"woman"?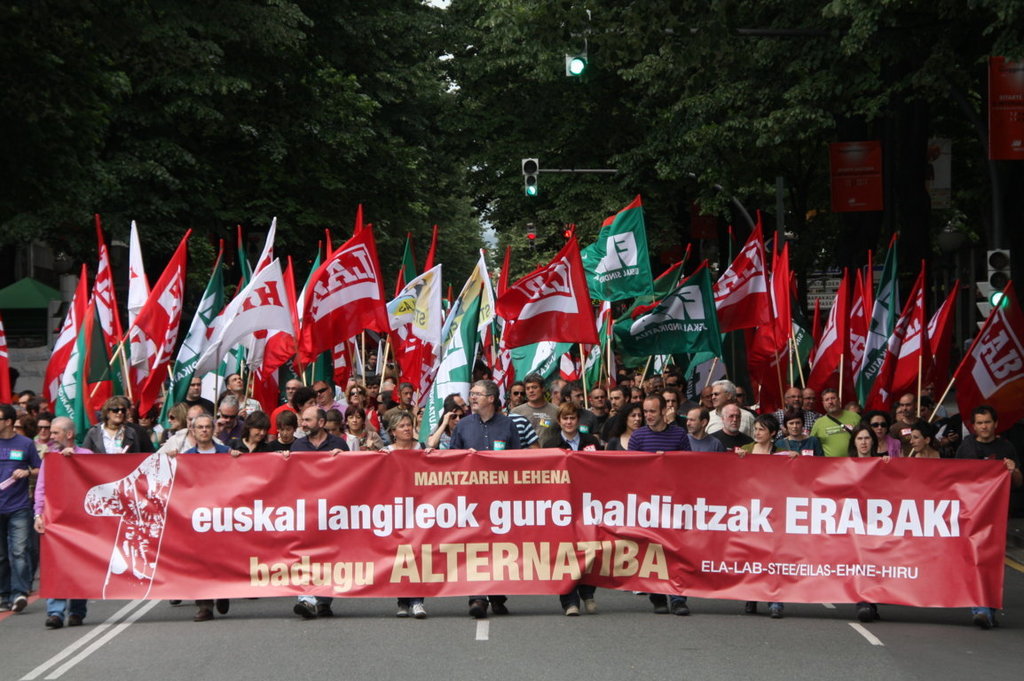
(x1=432, y1=404, x2=469, y2=446)
